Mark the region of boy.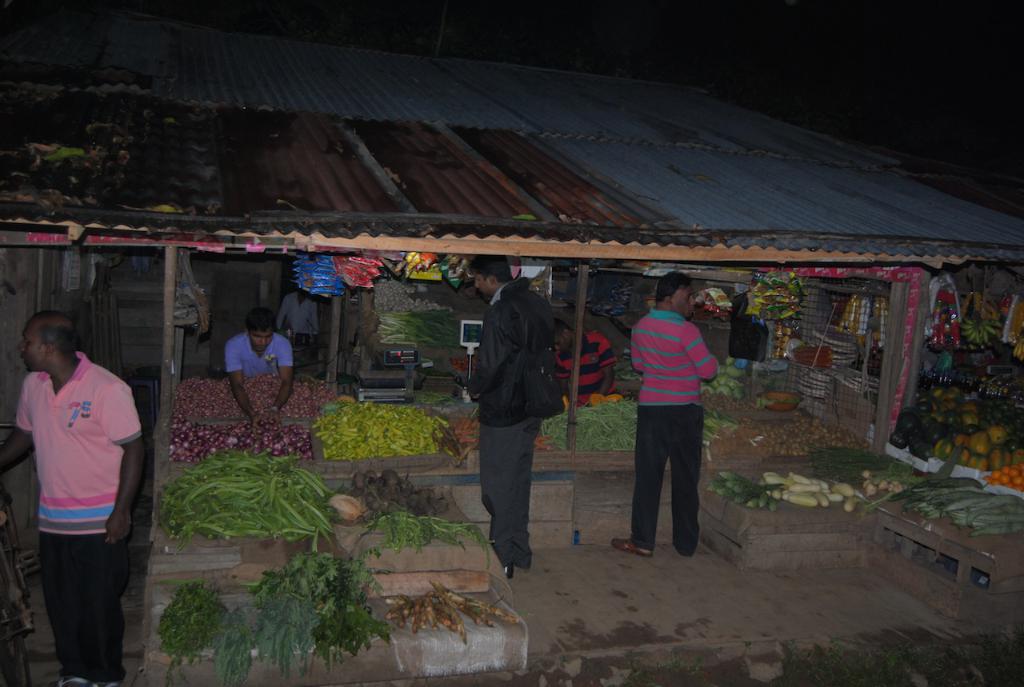
Region: locate(219, 310, 304, 408).
